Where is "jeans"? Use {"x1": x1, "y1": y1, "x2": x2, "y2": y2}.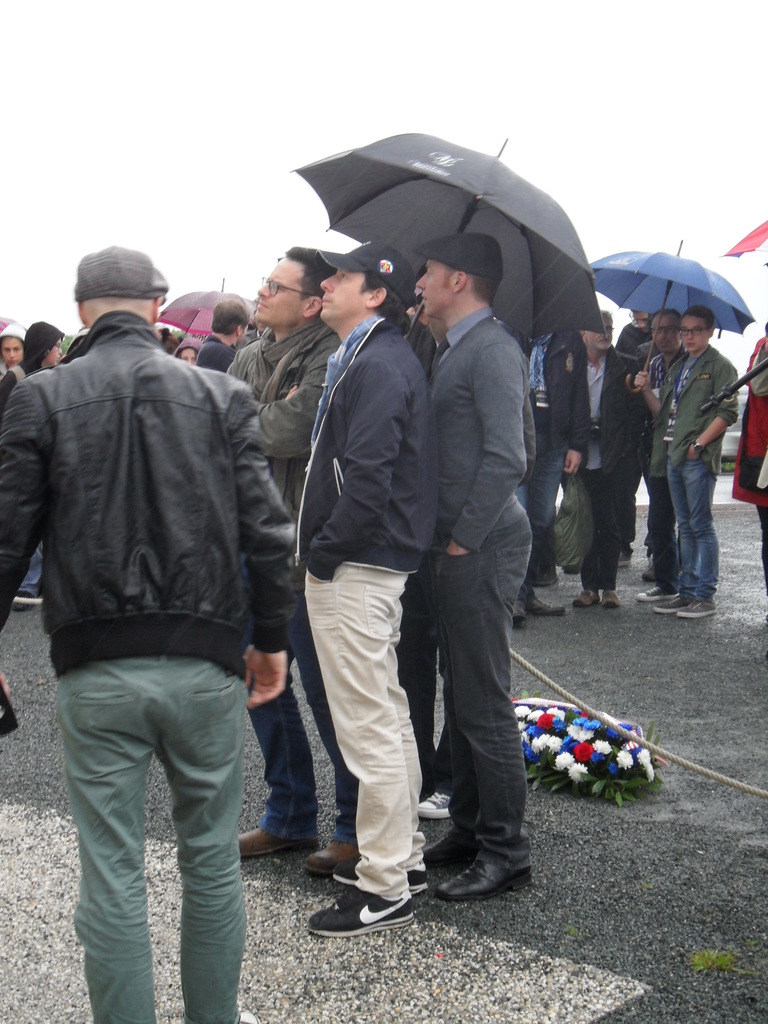
{"x1": 667, "y1": 454, "x2": 719, "y2": 602}.
